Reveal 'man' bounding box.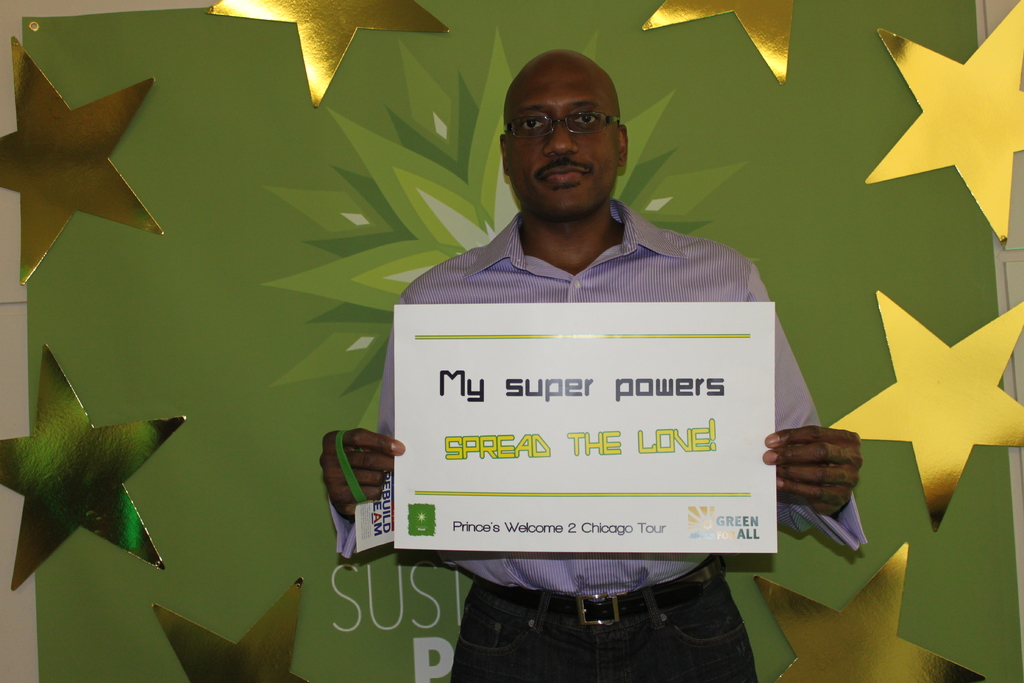
Revealed: left=377, top=61, right=799, bottom=602.
